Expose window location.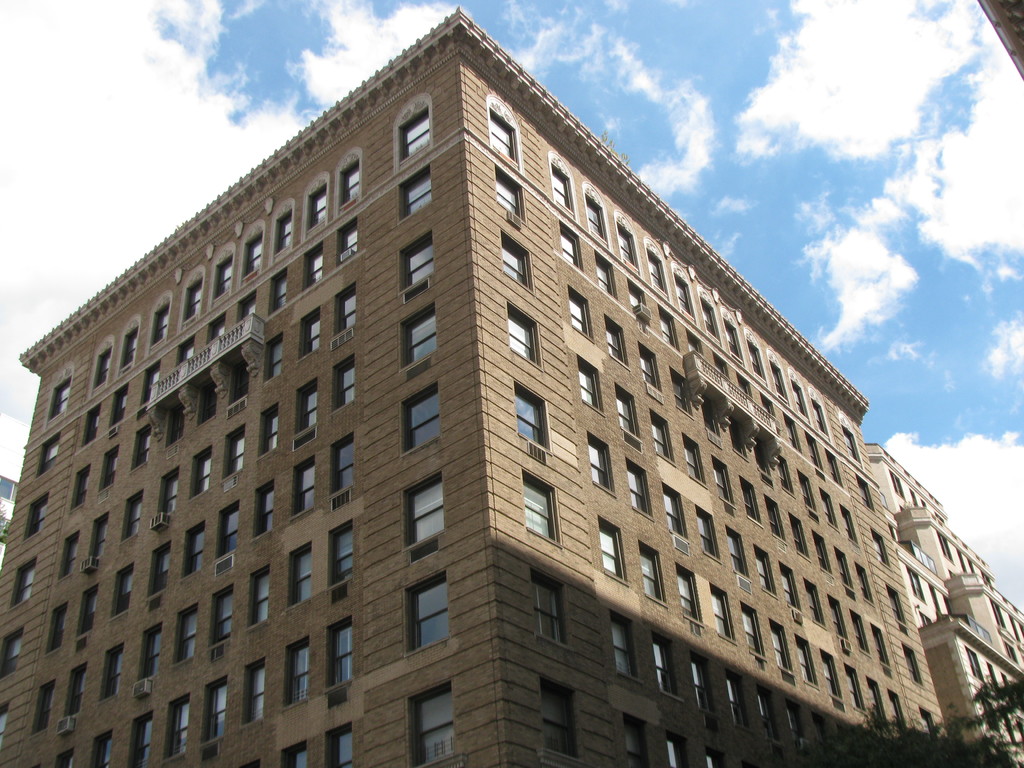
Exposed at rect(609, 324, 626, 360).
